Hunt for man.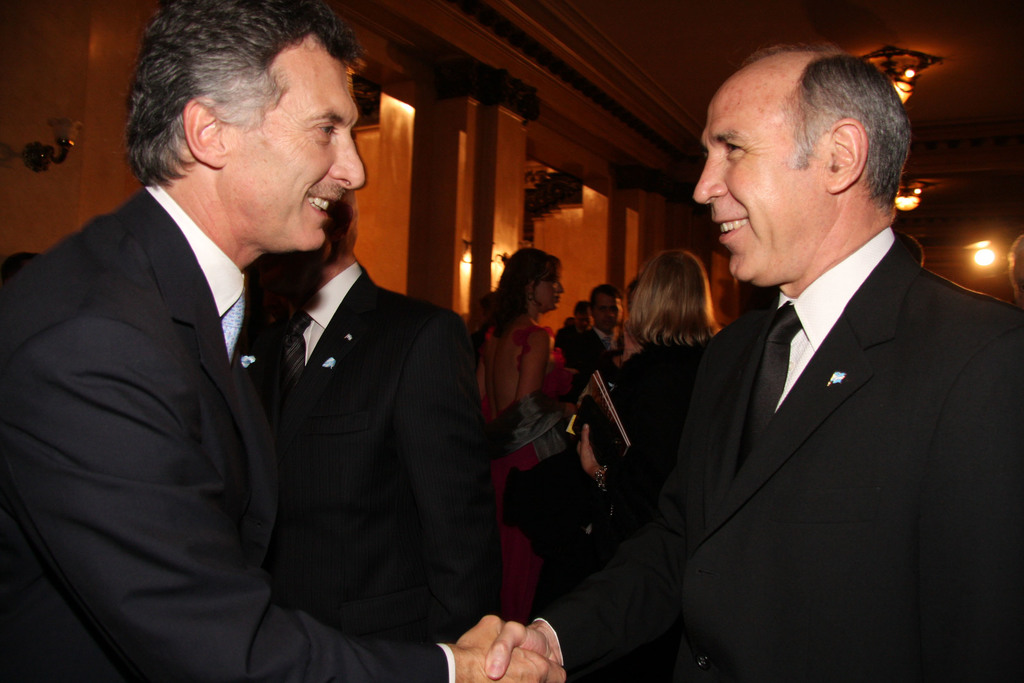
Hunted down at l=242, t=192, r=504, b=641.
